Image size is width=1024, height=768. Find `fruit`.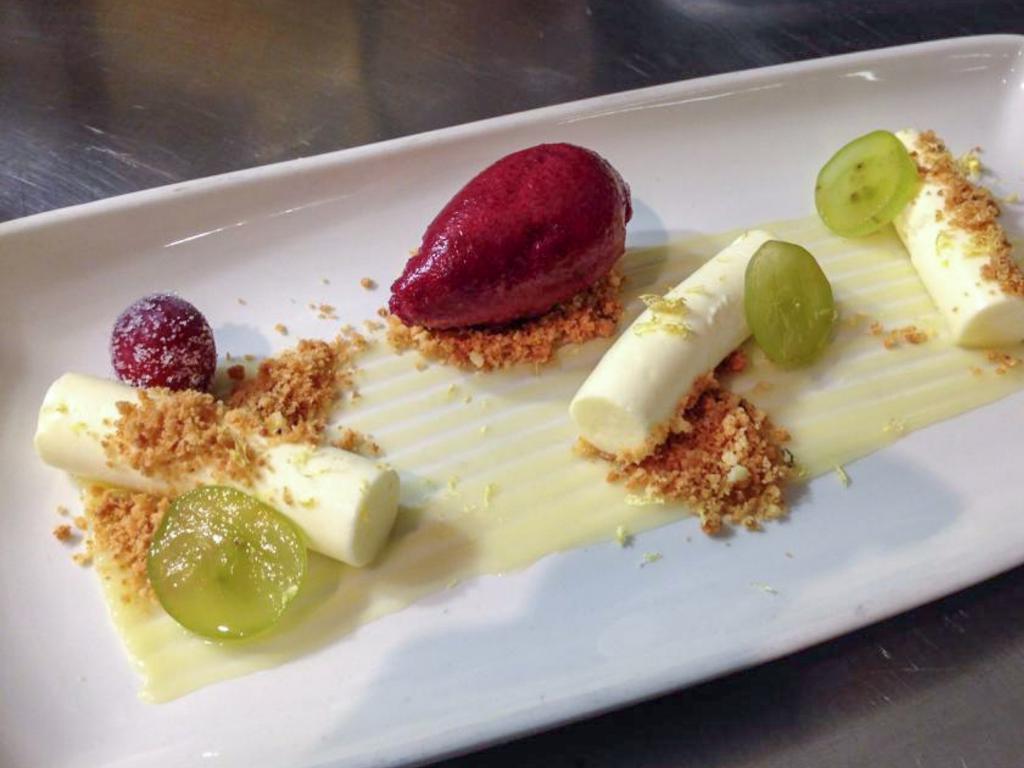
<region>386, 147, 629, 332</region>.
